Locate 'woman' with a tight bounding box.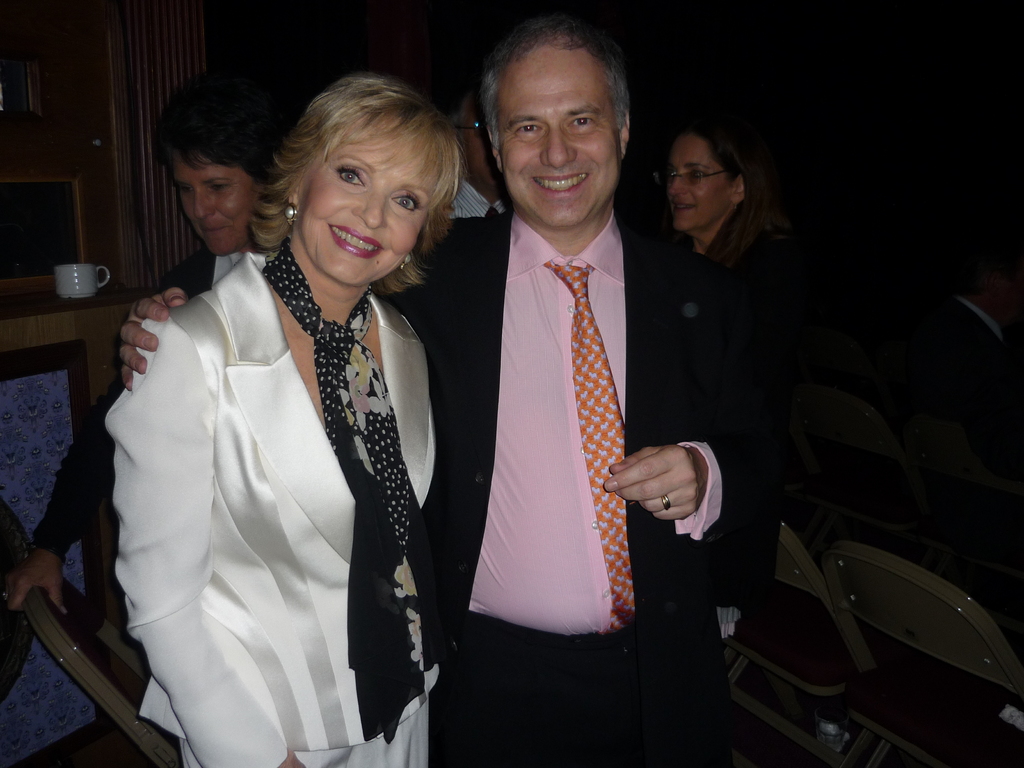
[x1=17, y1=81, x2=312, y2=632].
